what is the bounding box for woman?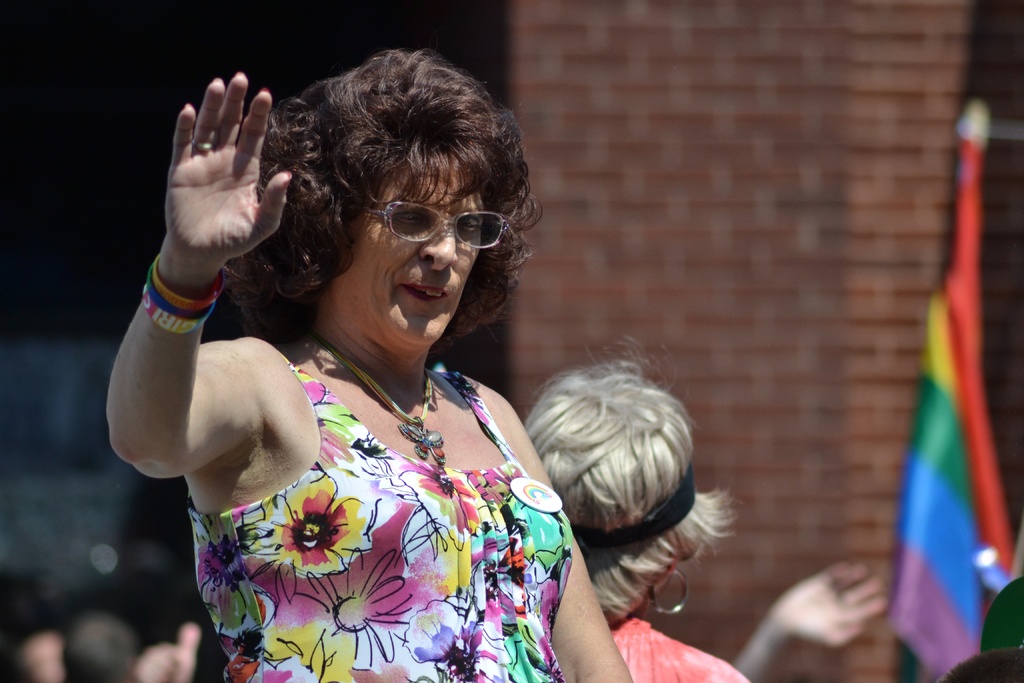
region(518, 344, 754, 682).
